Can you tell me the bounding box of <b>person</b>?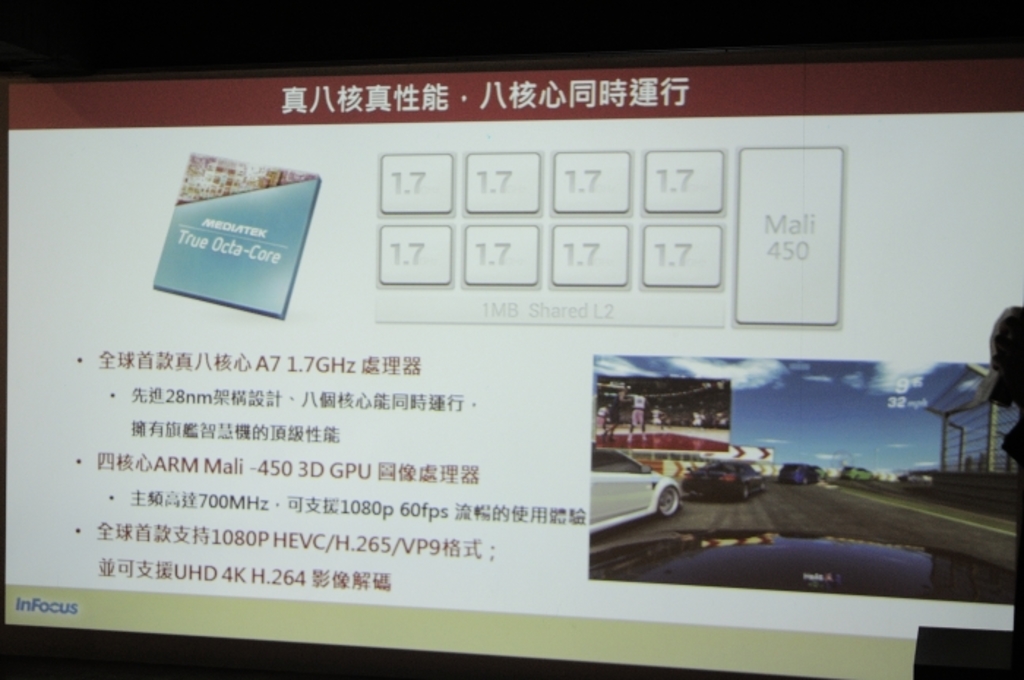
[650,405,666,424].
